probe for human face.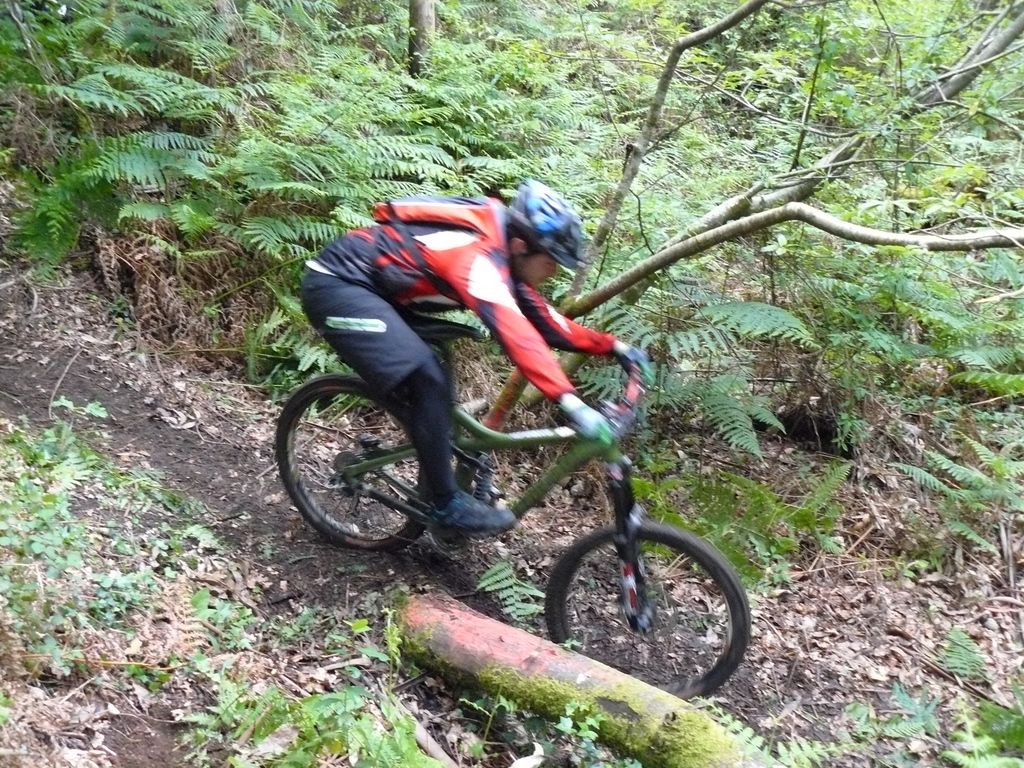
Probe result: 520,256,556,288.
